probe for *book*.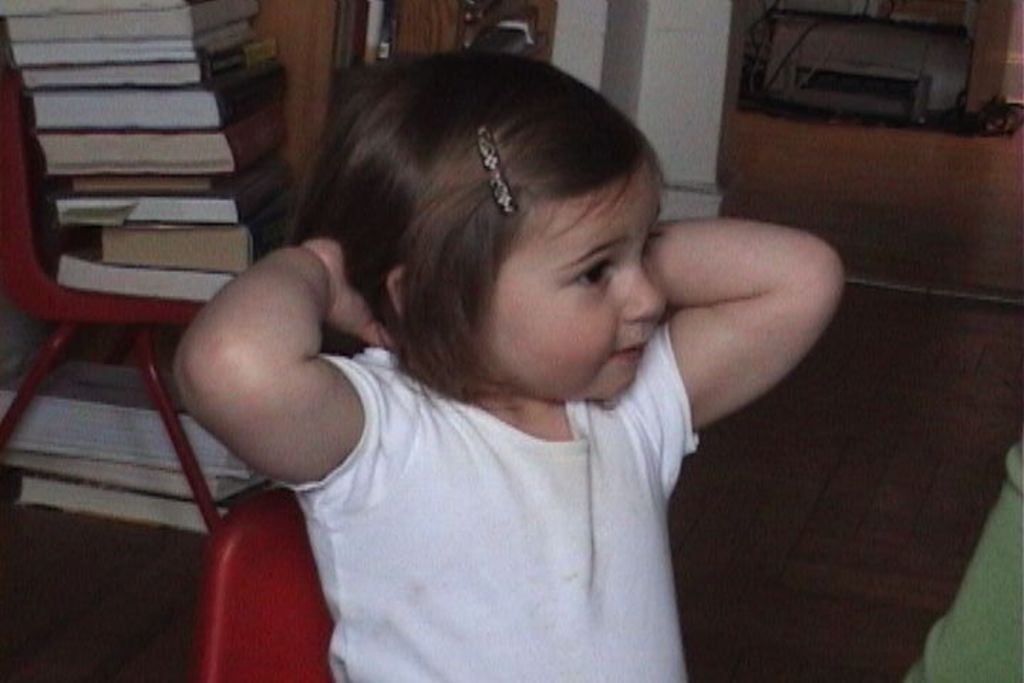
Probe result: 13,478,273,535.
